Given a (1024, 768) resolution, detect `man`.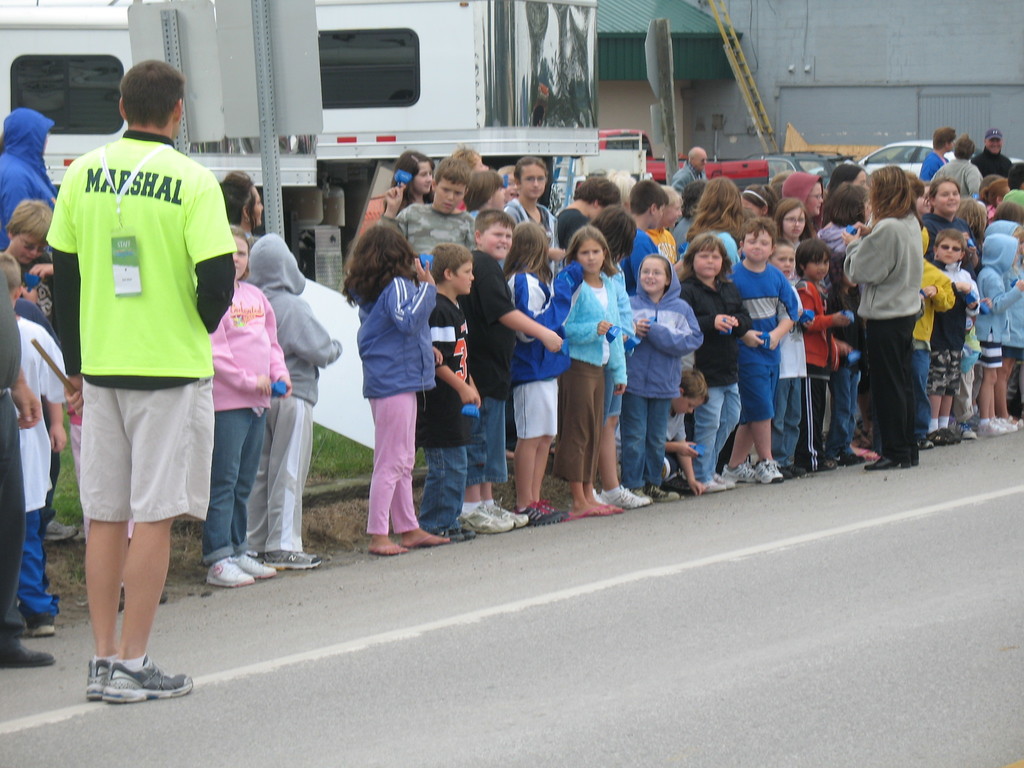
{"left": 671, "top": 145, "right": 708, "bottom": 193}.
